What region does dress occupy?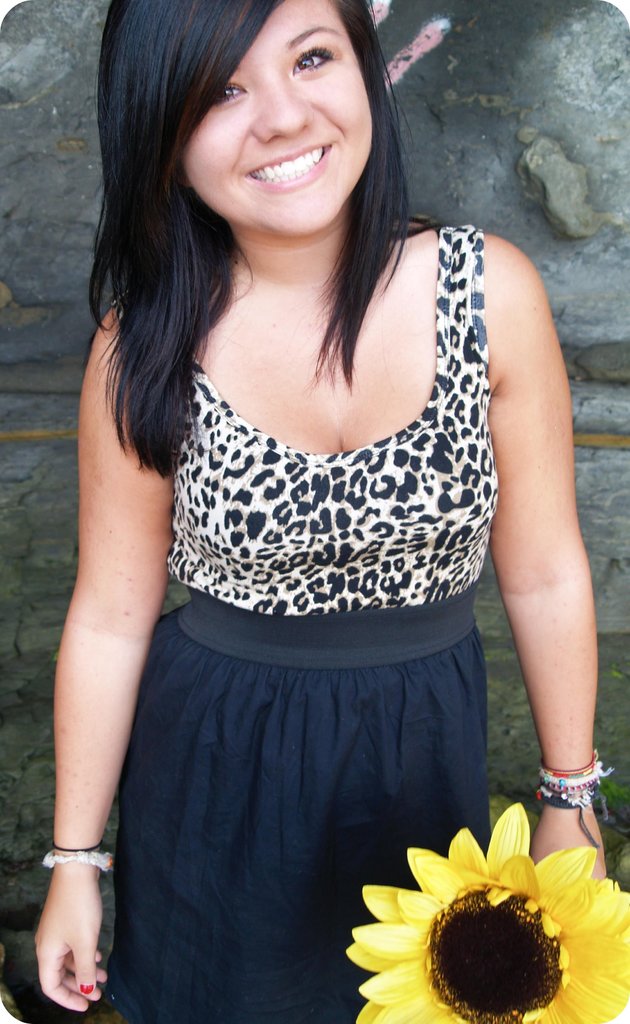
left=46, top=125, right=563, bottom=948.
